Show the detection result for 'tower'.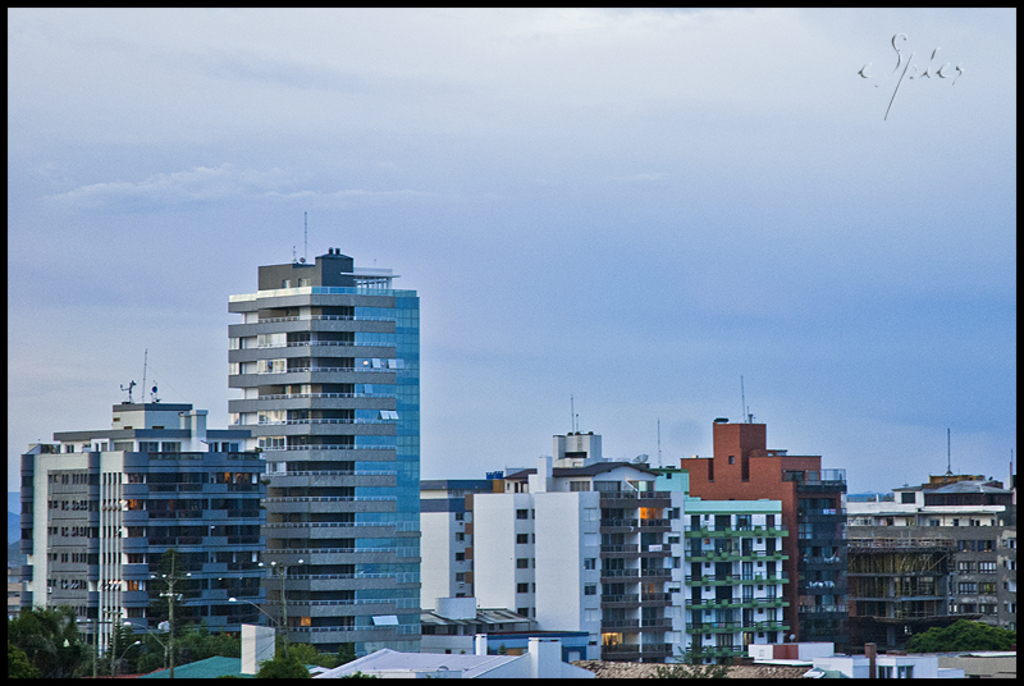
pyautogui.locateOnScreen(470, 485, 539, 617).
